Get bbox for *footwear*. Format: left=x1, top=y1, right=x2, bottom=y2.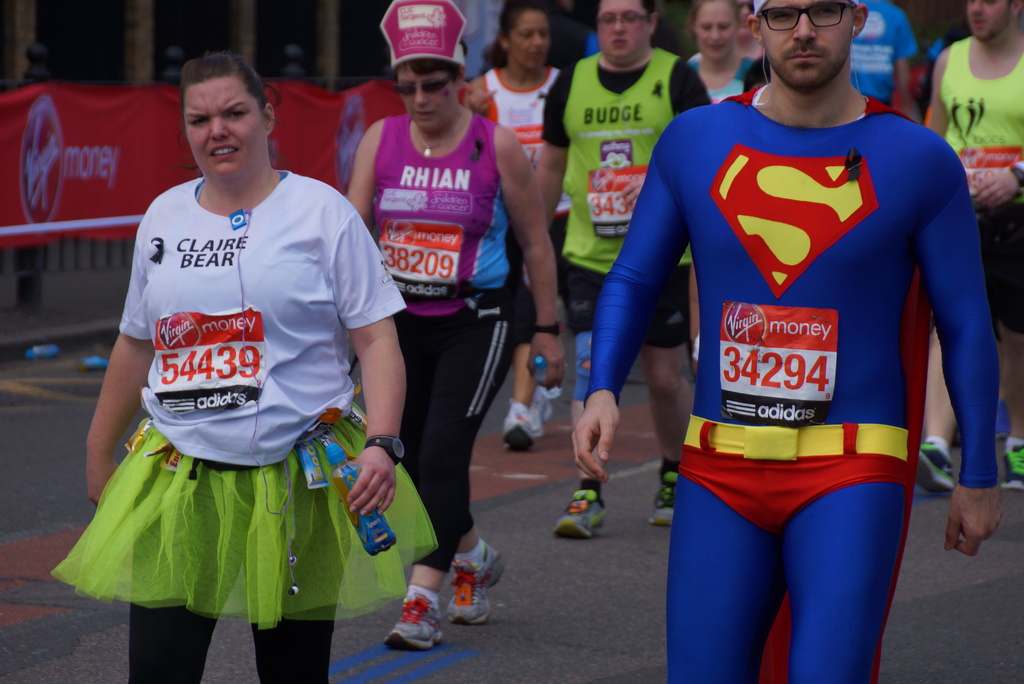
left=648, top=470, right=676, bottom=524.
